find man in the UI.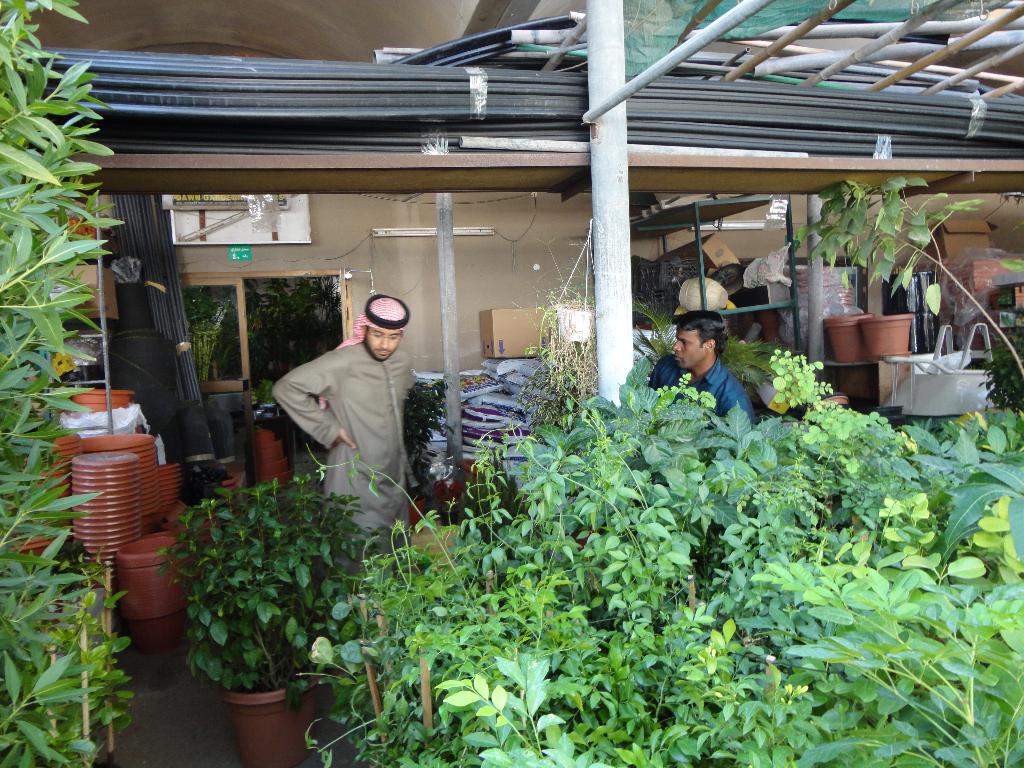
UI element at 650,309,755,426.
